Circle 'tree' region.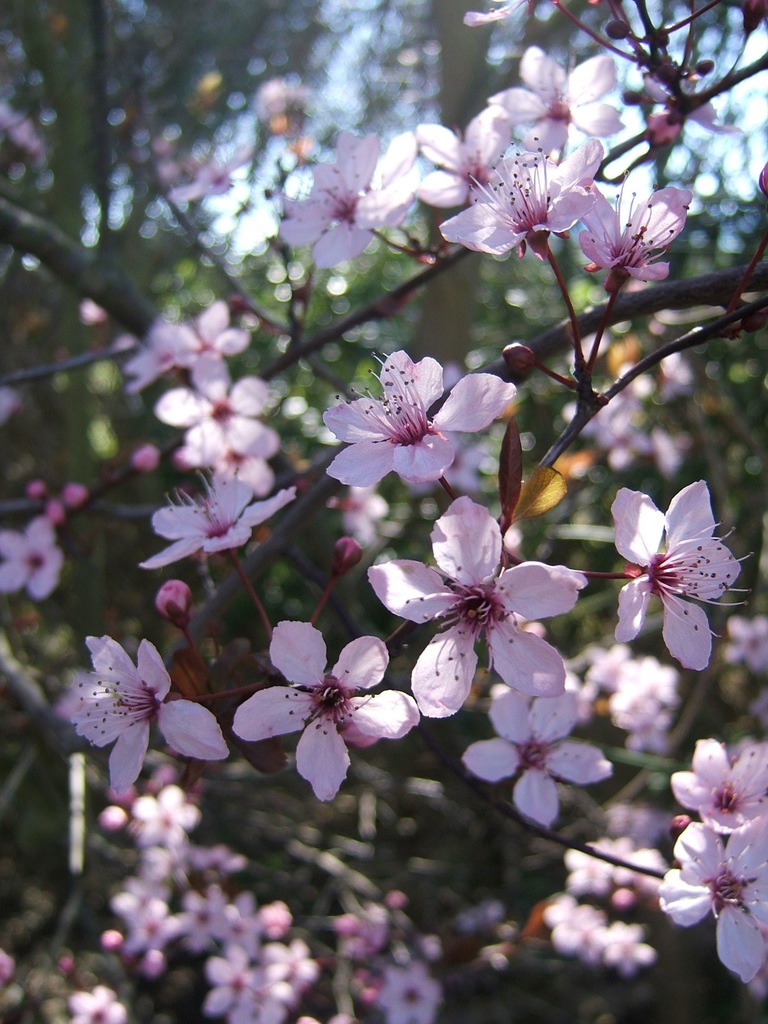
Region: bbox(0, 0, 767, 1023).
